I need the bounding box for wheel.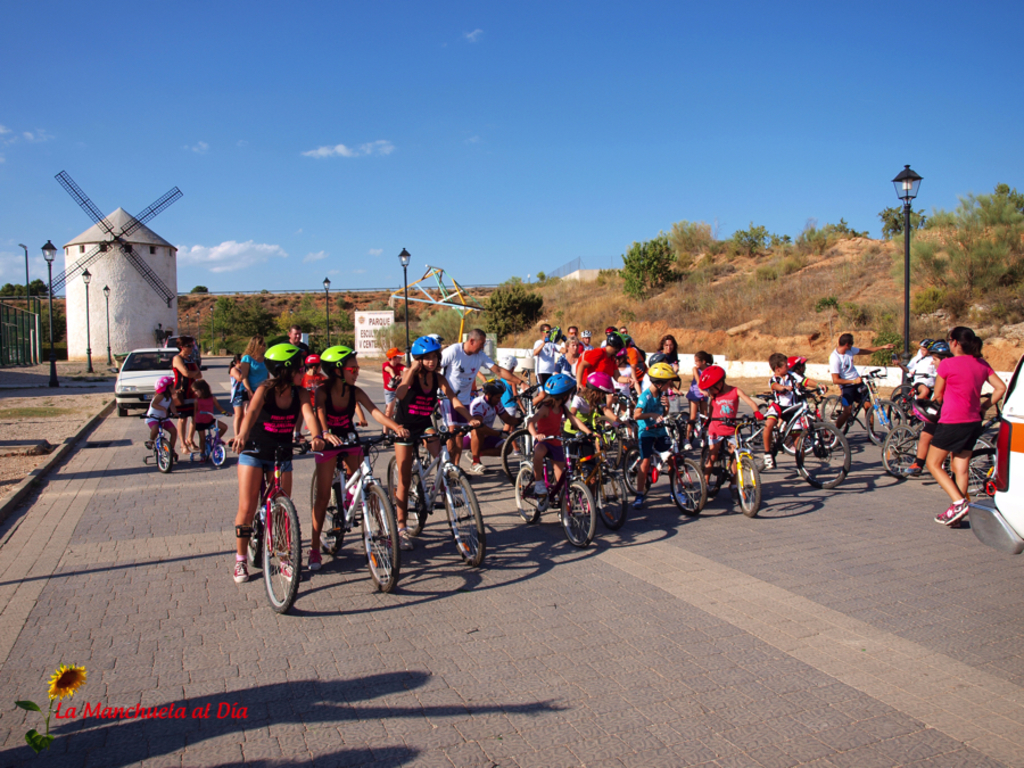
Here it is: <region>596, 470, 626, 530</region>.
